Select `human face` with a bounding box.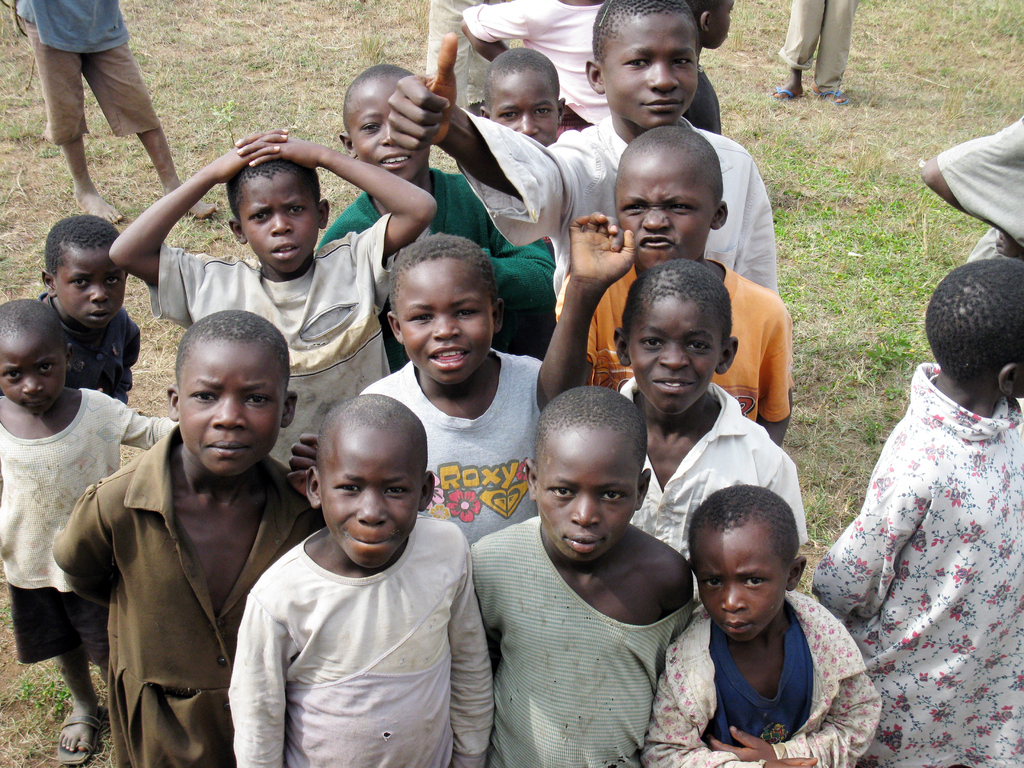
536, 433, 634, 556.
